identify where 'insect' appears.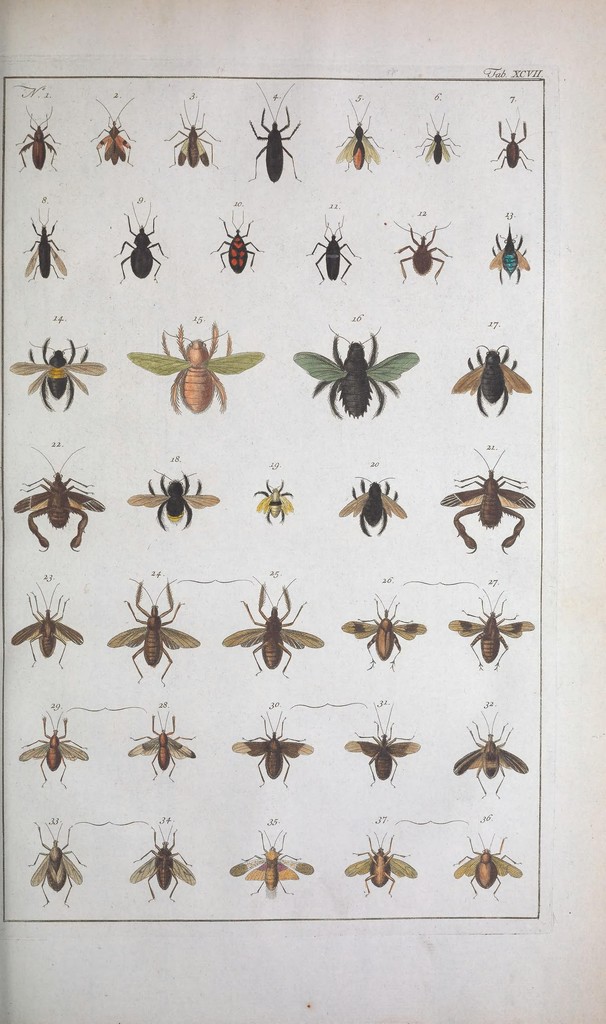
Appears at {"x1": 126, "y1": 818, "x2": 191, "y2": 902}.
